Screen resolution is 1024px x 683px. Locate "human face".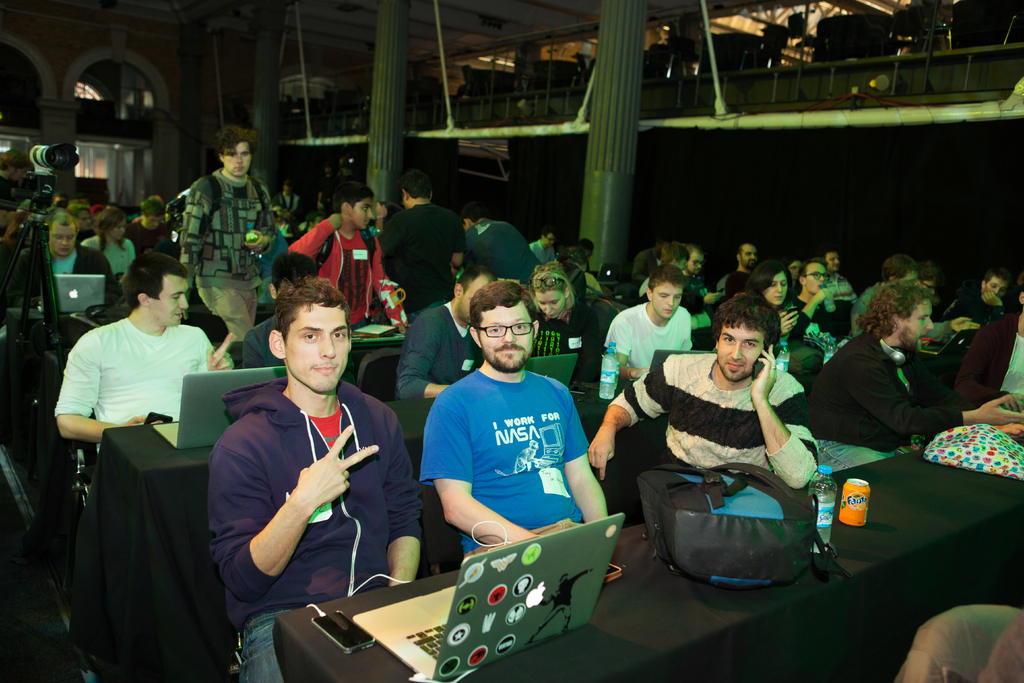
detection(822, 250, 837, 273).
